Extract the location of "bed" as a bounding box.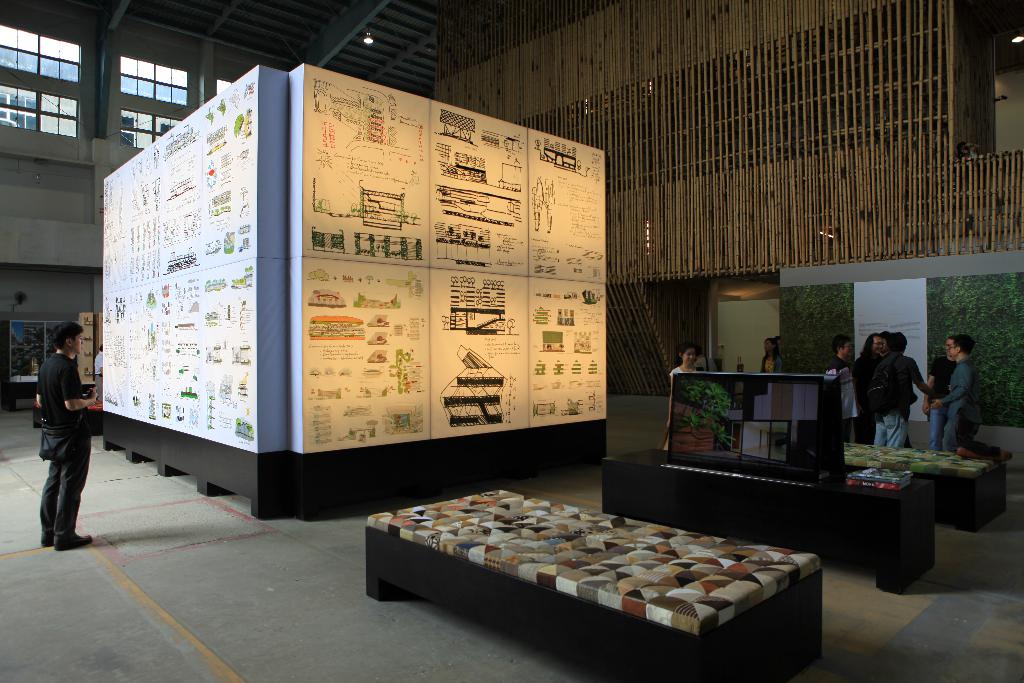
BBox(833, 441, 1009, 537).
